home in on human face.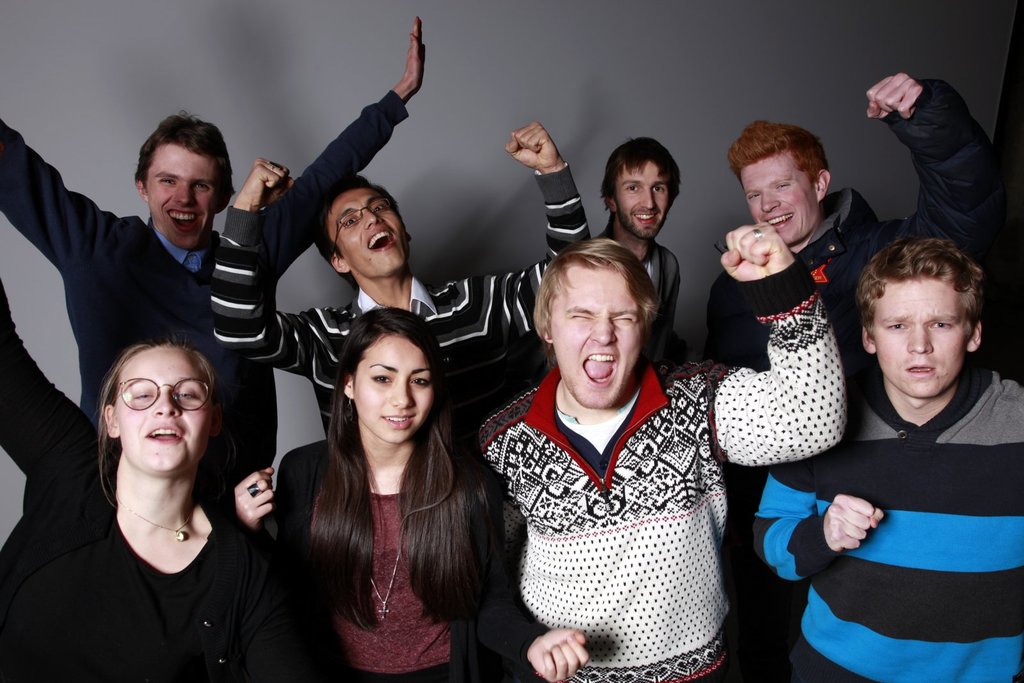
Homed in at 355 332 440 442.
